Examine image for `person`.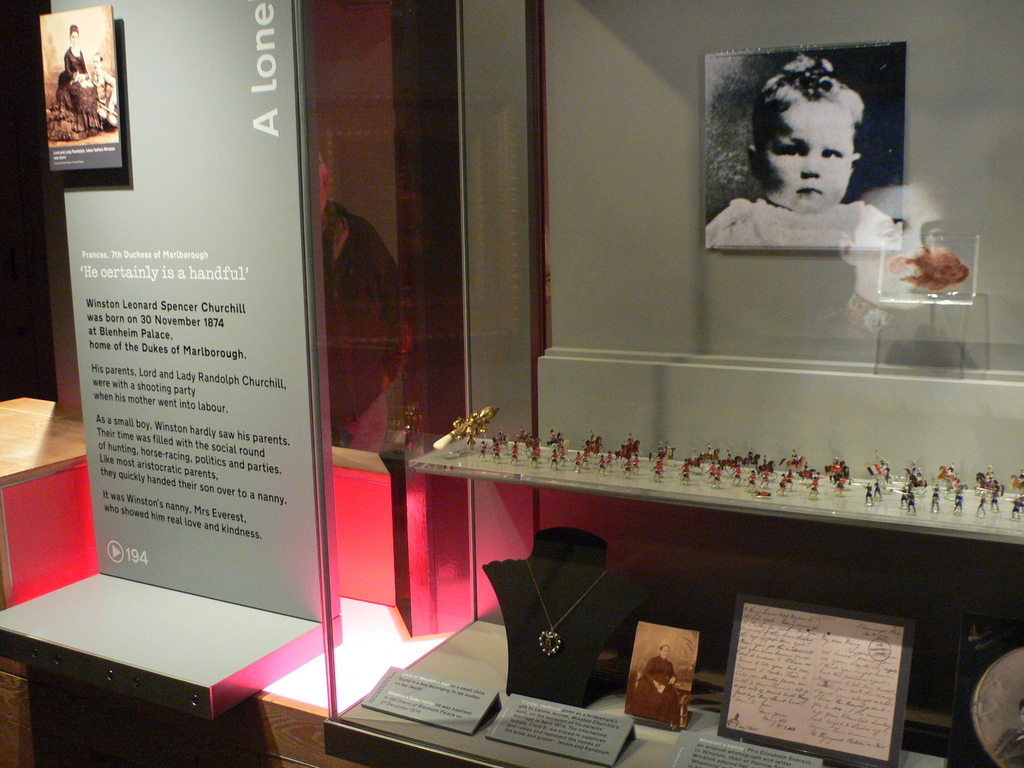
Examination result: <region>92, 54, 117, 131</region>.
